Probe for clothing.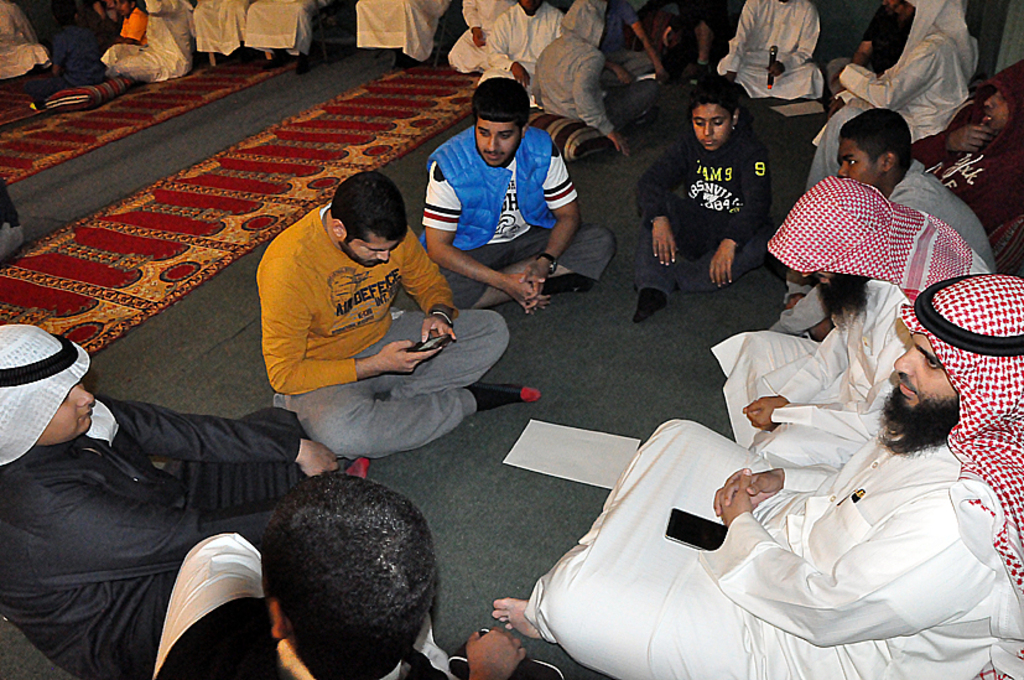
Probe result: [x1=918, y1=53, x2=1023, y2=280].
